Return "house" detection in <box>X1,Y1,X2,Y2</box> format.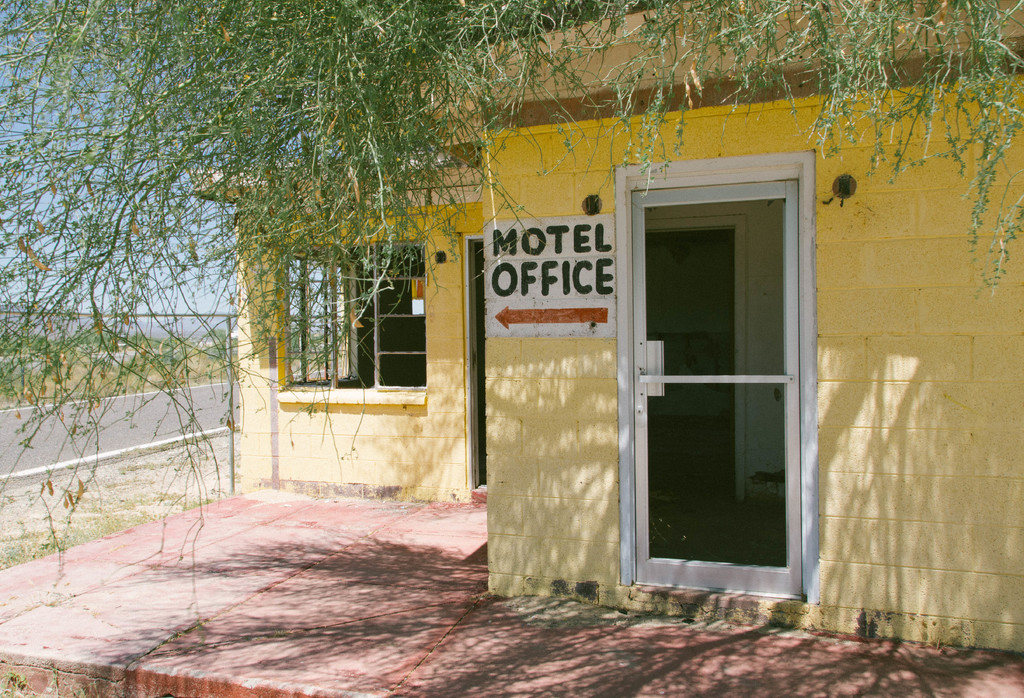
<box>209,22,1022,619</box>.
